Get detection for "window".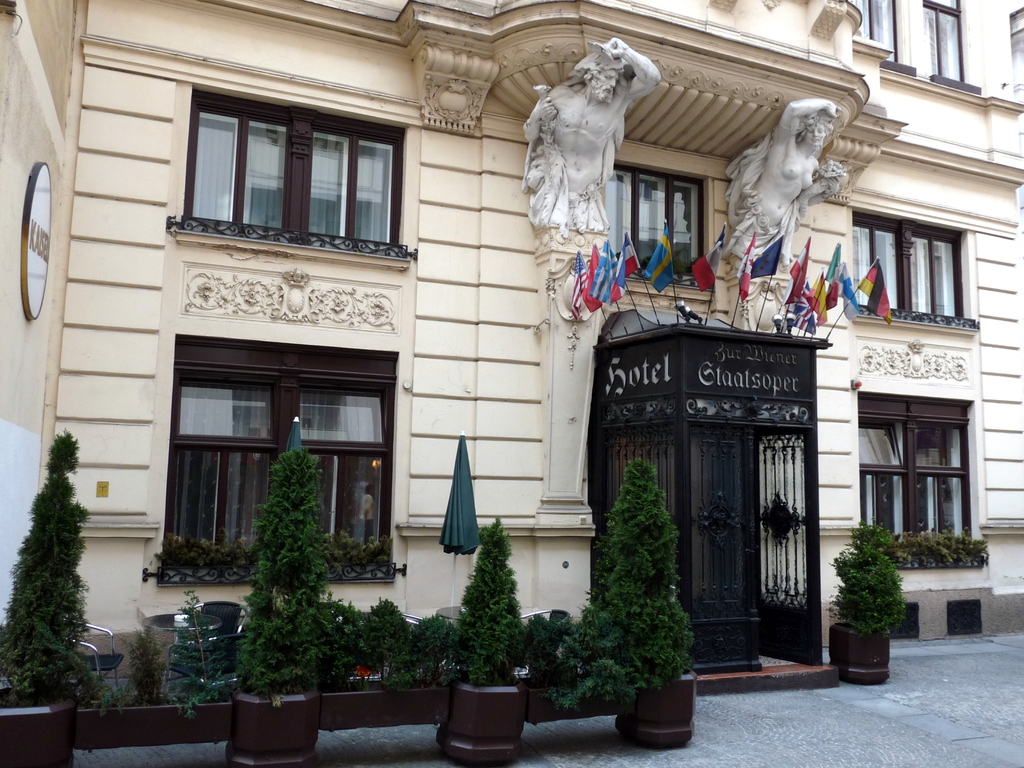
Detection: 922,0,967,83.
